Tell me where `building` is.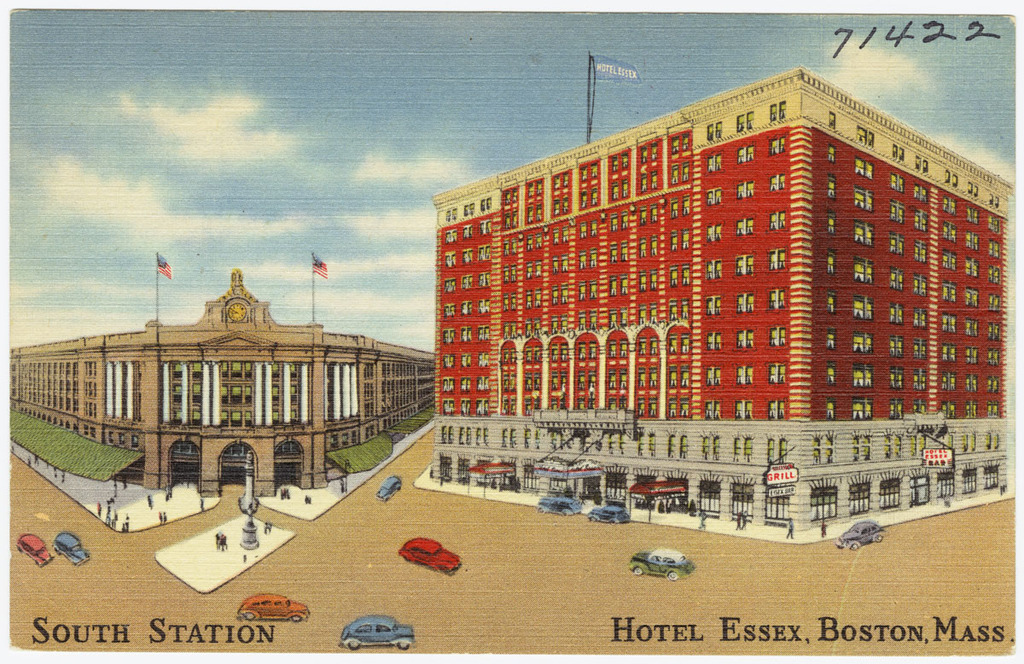
`building` is at [left=6, top=271, right=436, bottom=501].
